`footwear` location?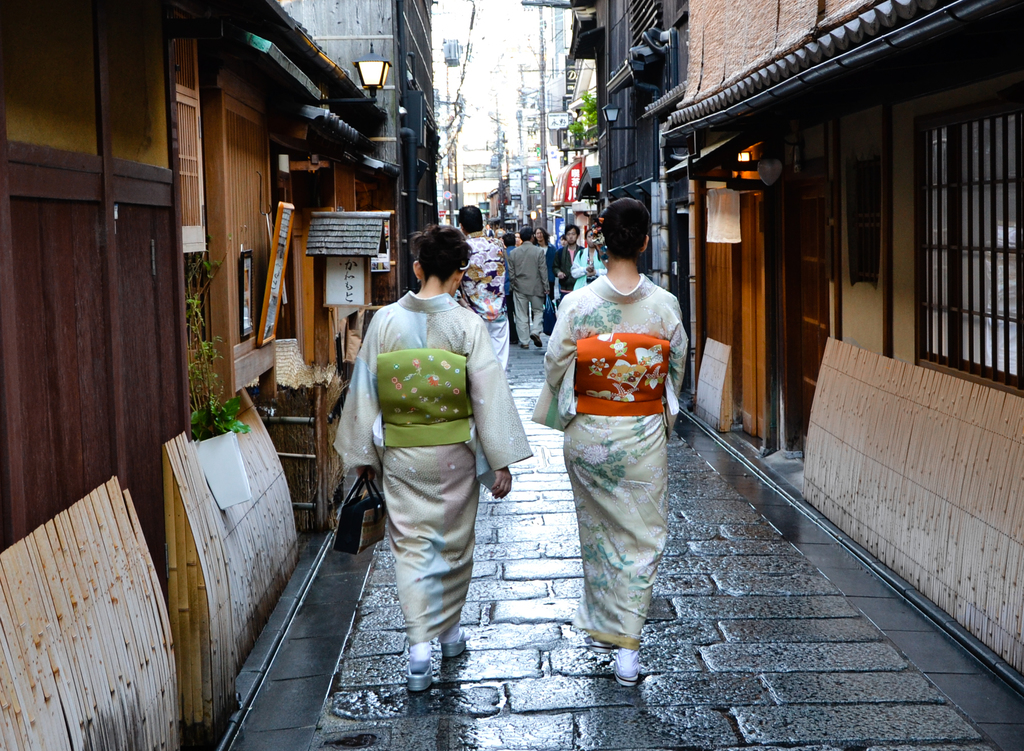
[440,630,465,659]
